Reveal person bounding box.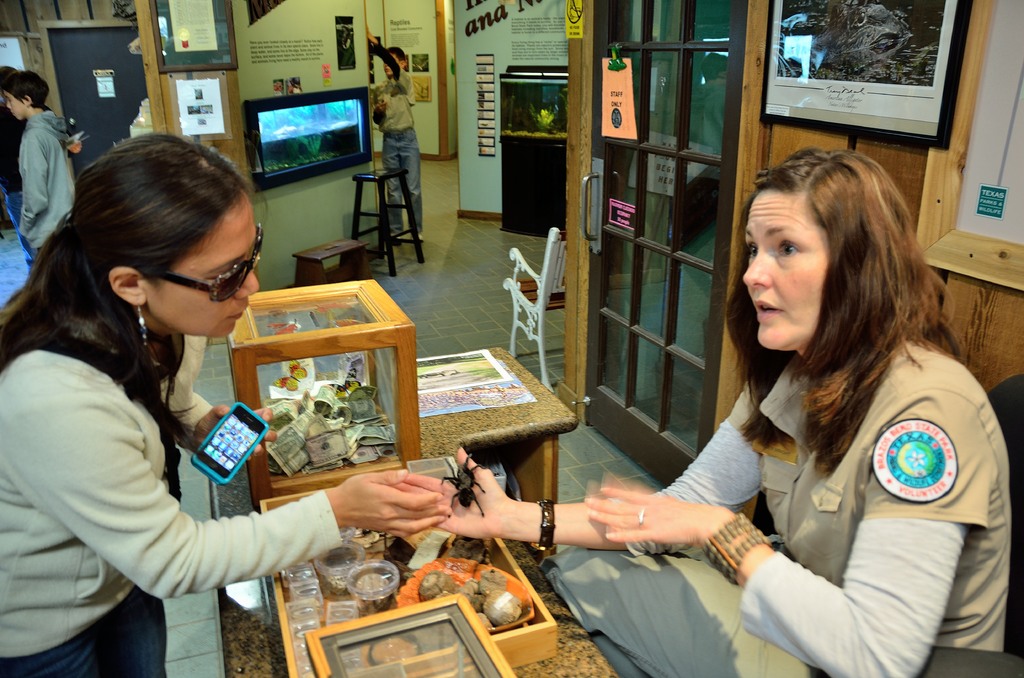
Revealed: box(0, 69, 73, 266).
